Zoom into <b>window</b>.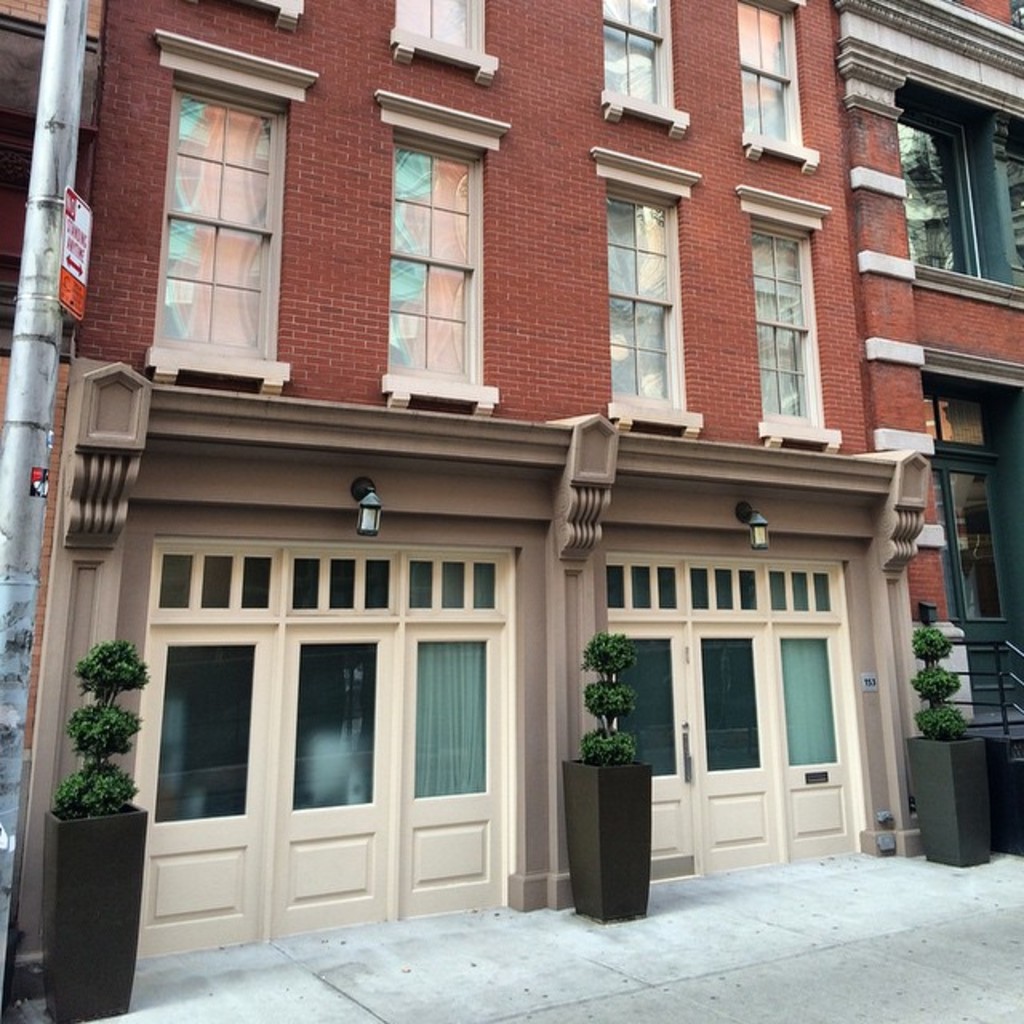
Zoom target: (x1=747, y1=218, x2=834, y2=434).
